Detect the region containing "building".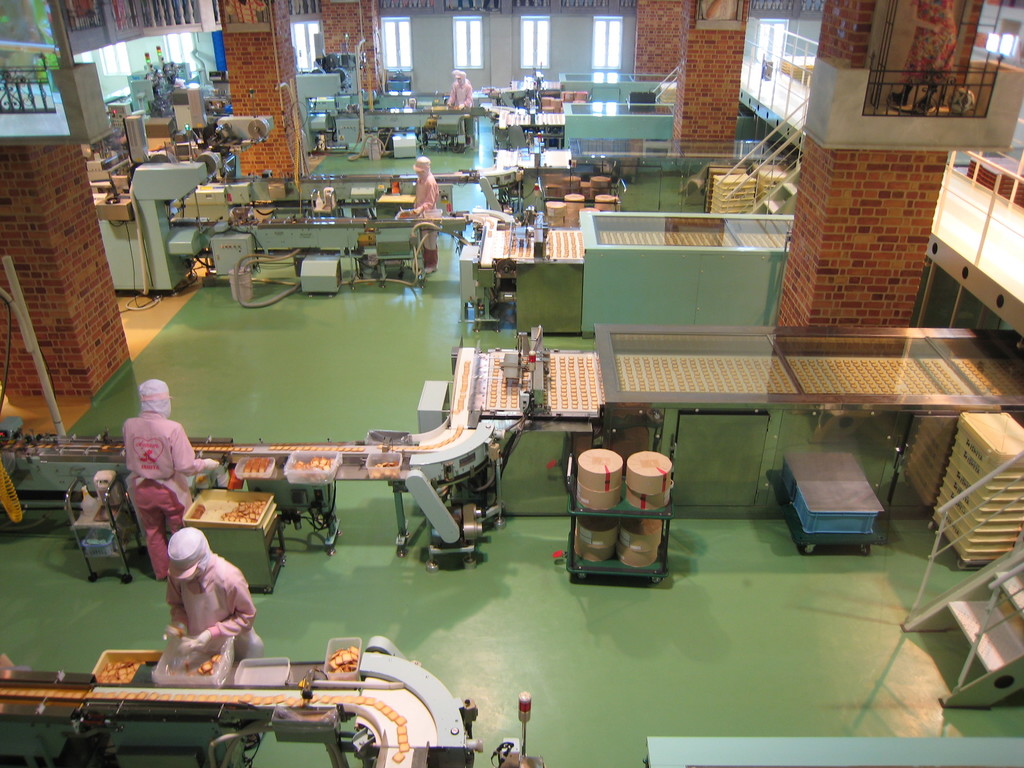
(0,1,1021,767).
